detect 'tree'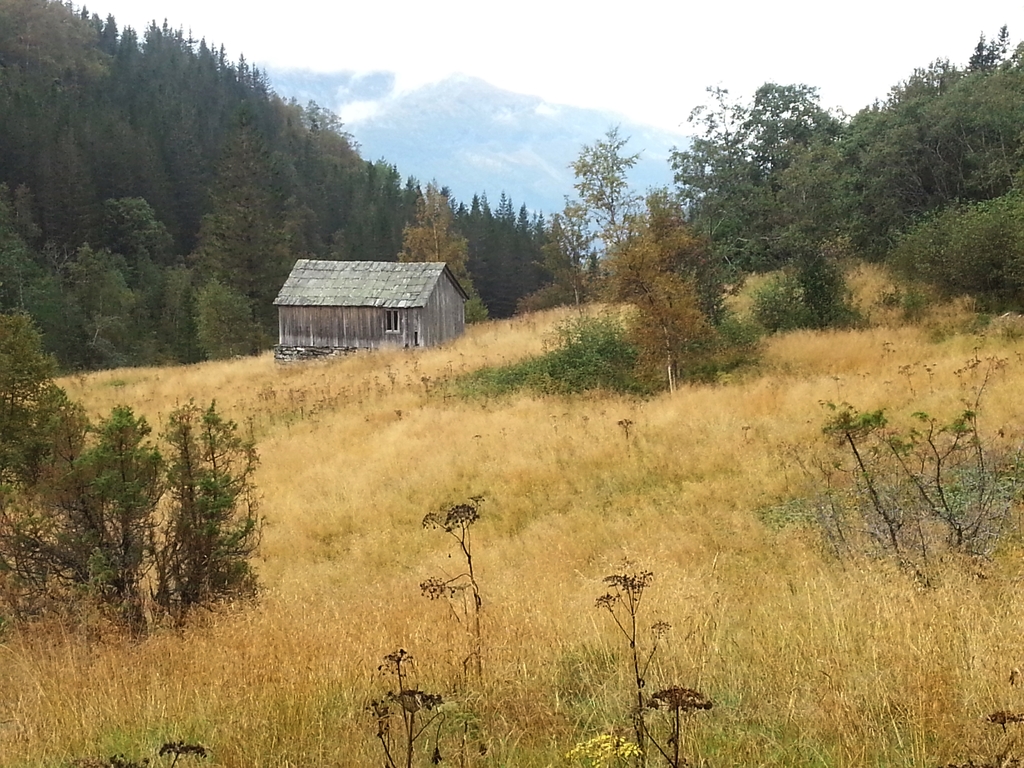
BBox(542, 193, 592, 315)
